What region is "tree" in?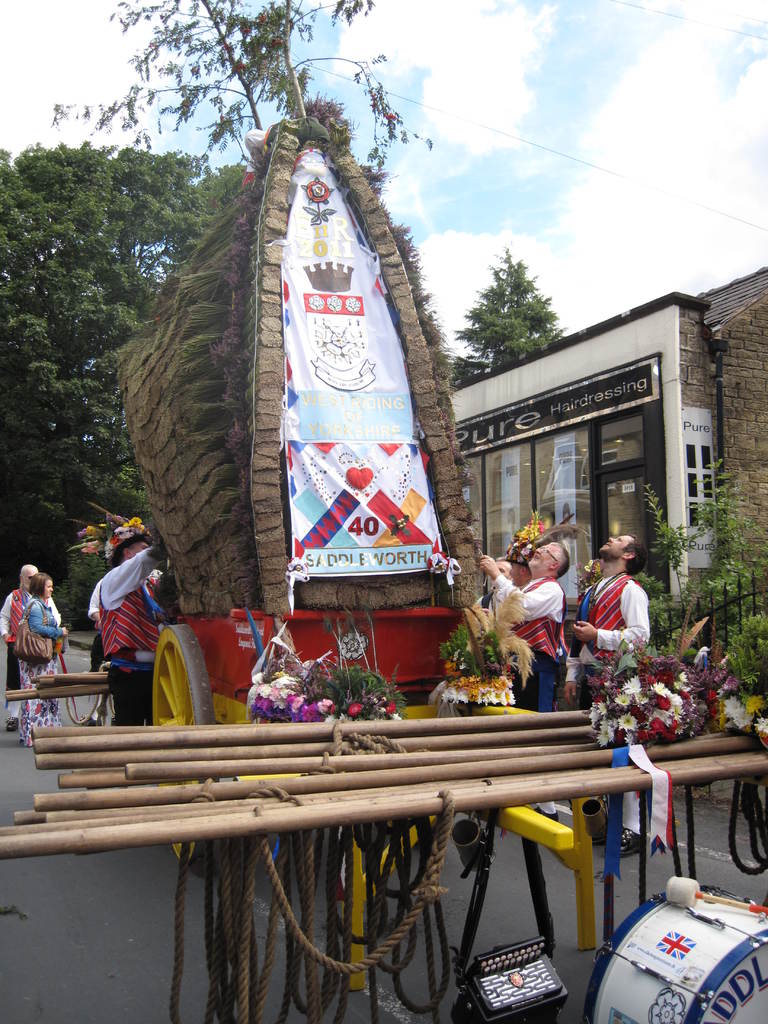
crop(45, 0, 438, 190).
